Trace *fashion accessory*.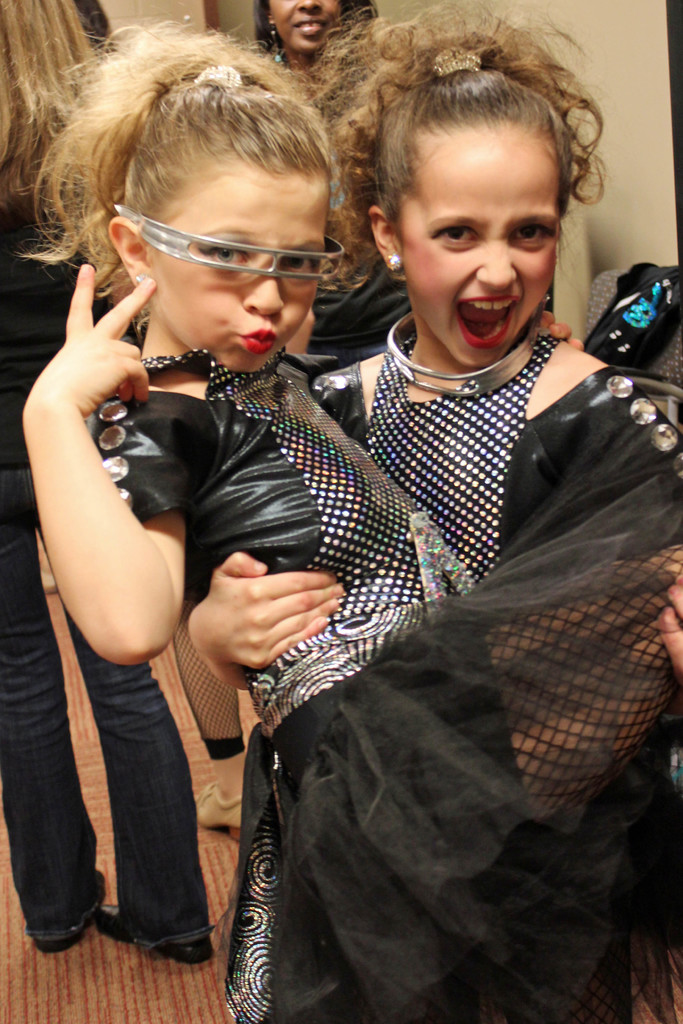
Traced to 544:291:553:305.
